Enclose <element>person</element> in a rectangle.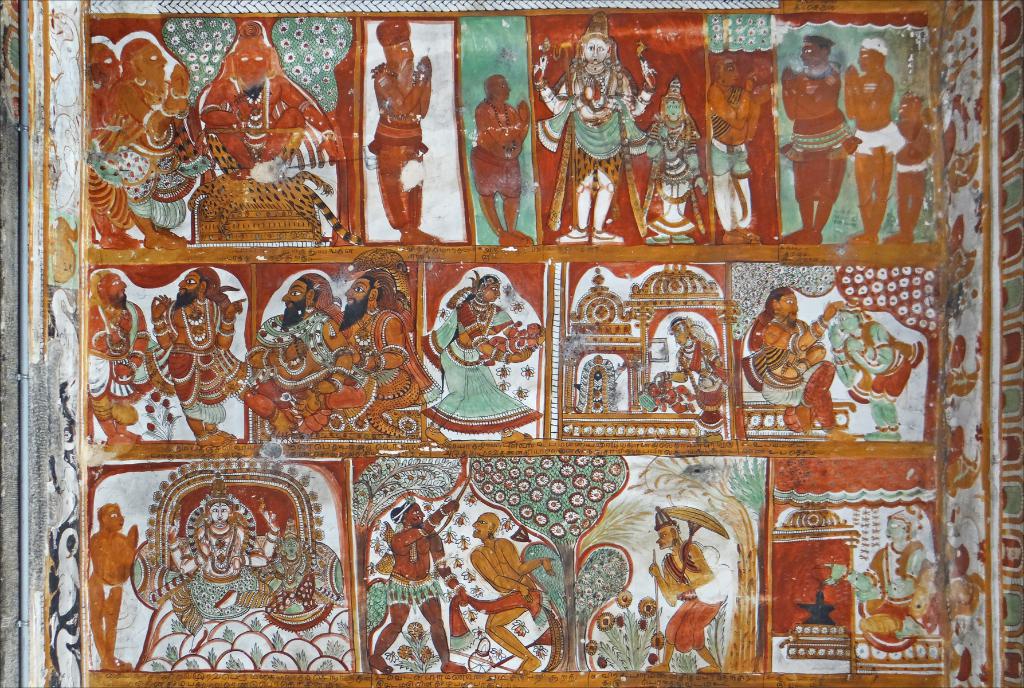
[160,478,275,620].
